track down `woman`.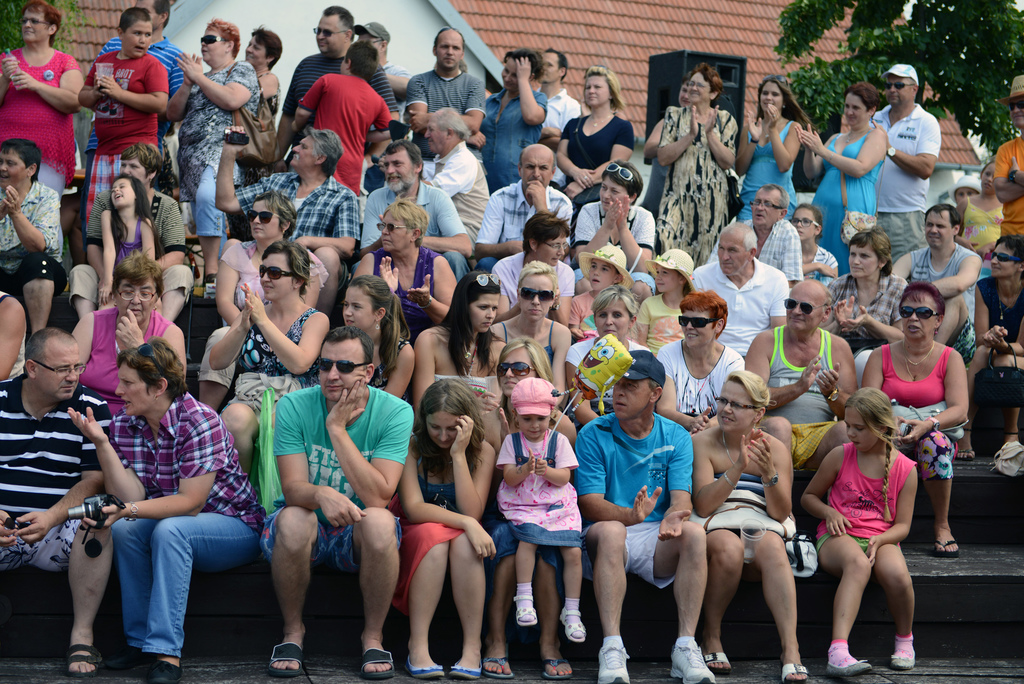
Tracked to x1=689, y1=362, x2=813, y2=683.
